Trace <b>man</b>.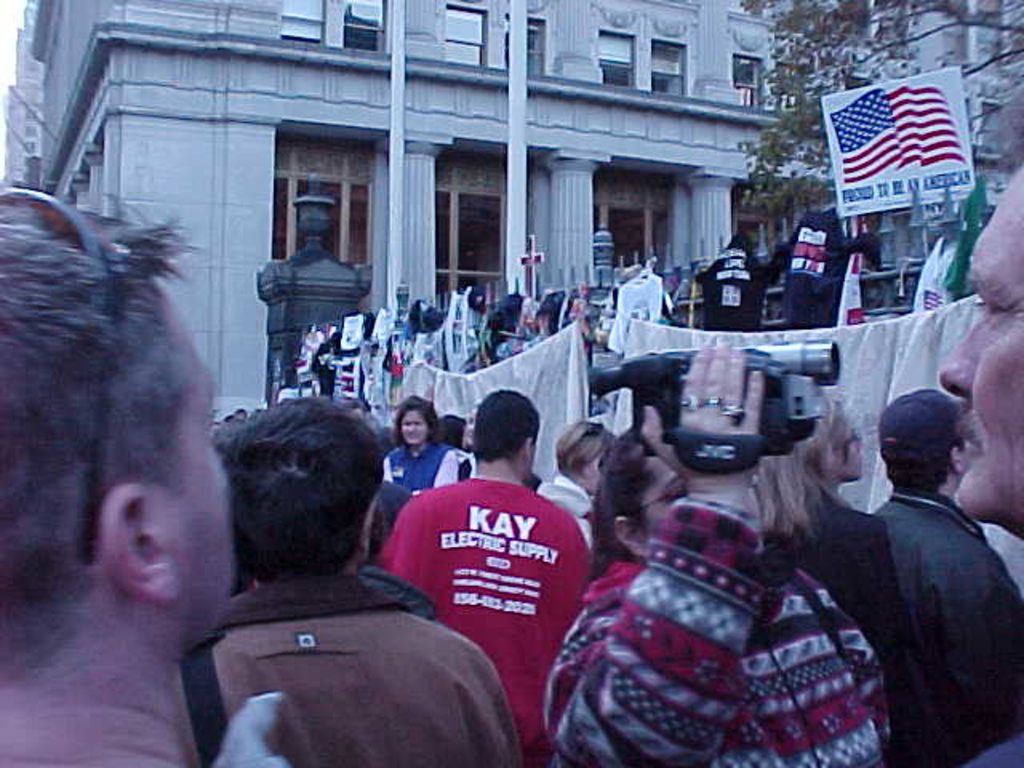
Traced to x1=942, y1=74, x2=1022, y2=766.
